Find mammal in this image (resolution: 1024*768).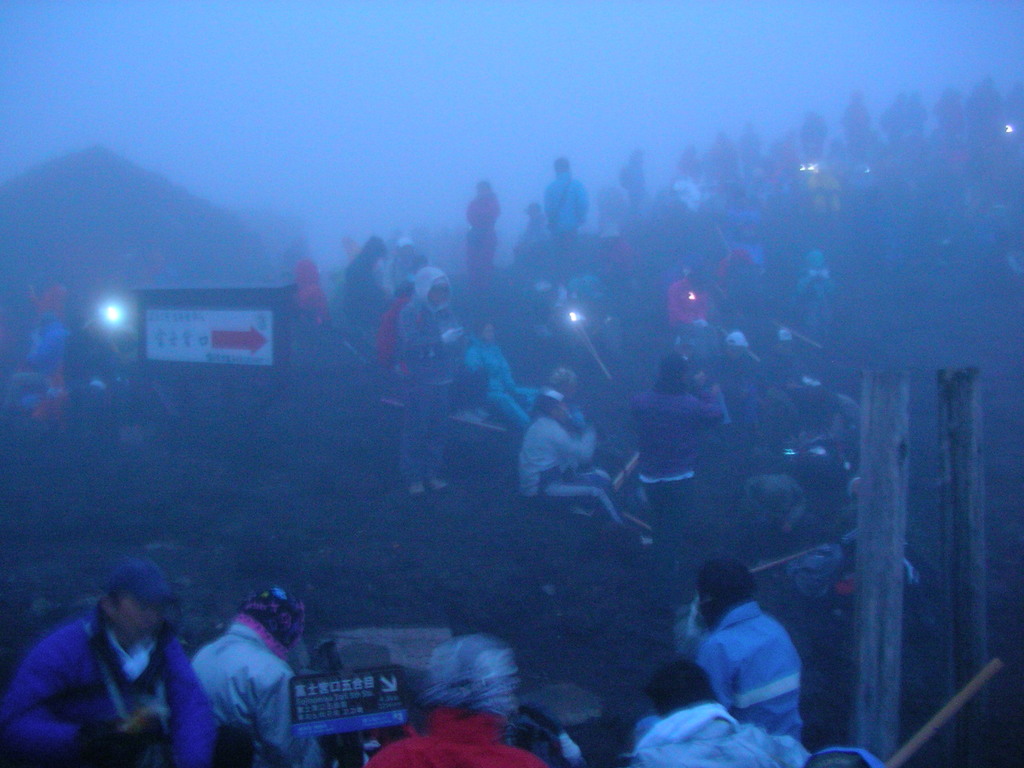
box=[511, 381, 653, 548].
